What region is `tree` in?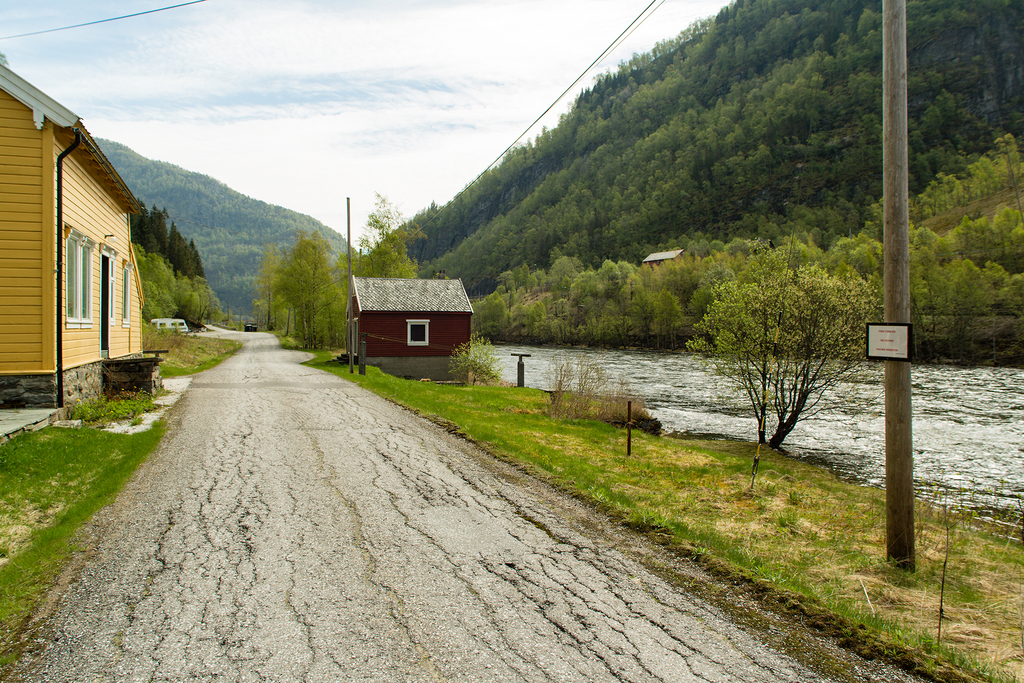
left=965, top=157, right=997, bottom=188.
